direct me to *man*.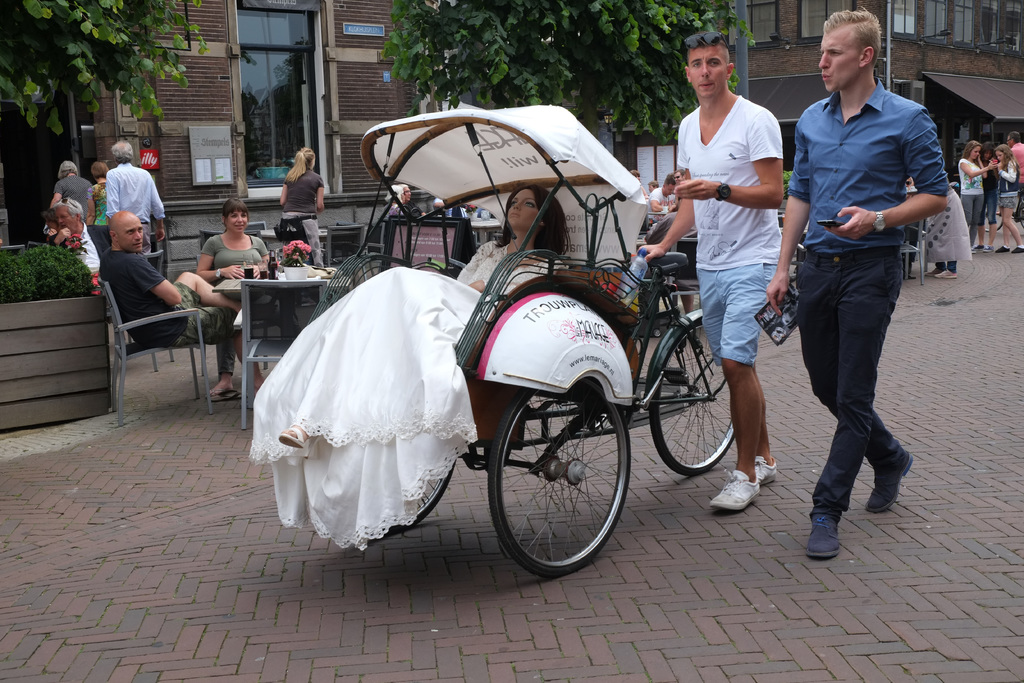
Direction: rect(98, 206, 265, 406).
